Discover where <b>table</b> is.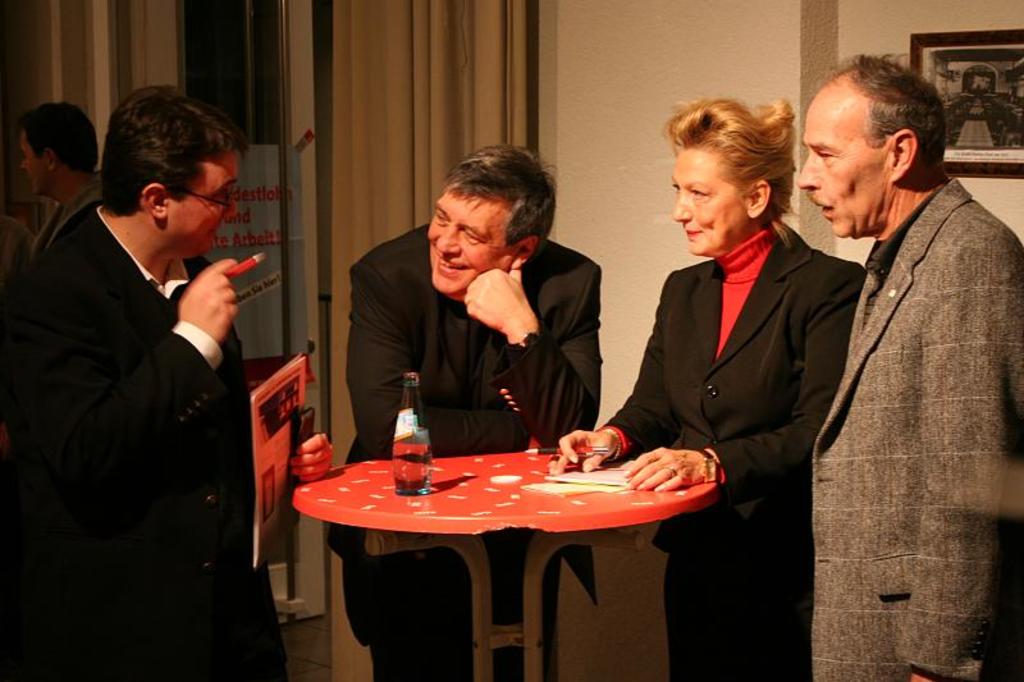
Discovered at {"x1": 287, "y1": 425, "x2": 740, "y2": 681}.
